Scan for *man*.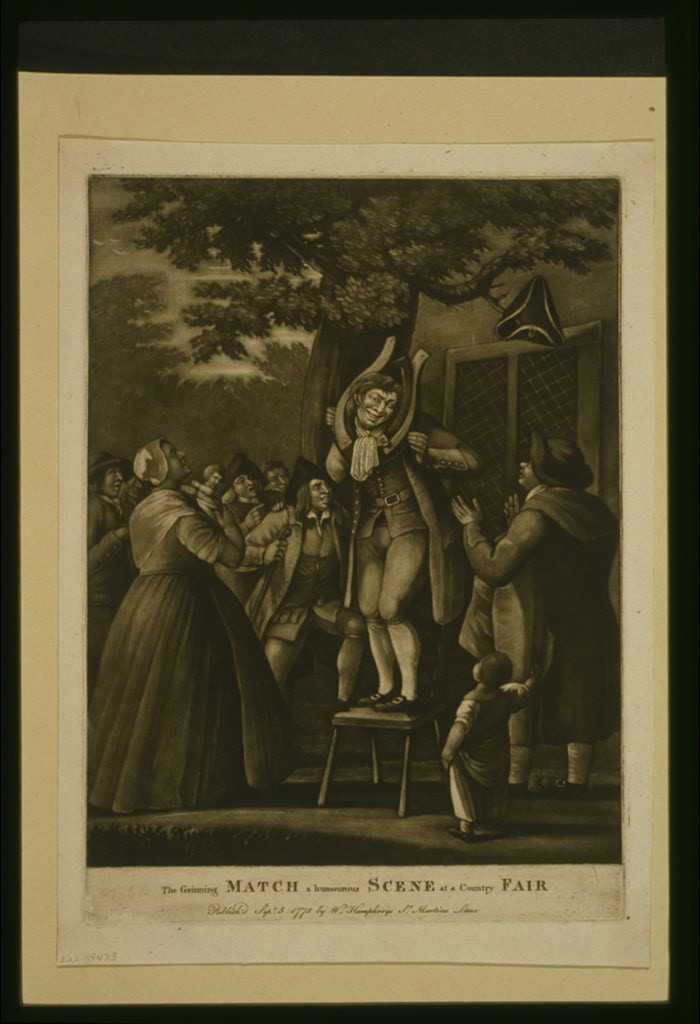
Scan result: region(236, 464, 371, 714).
